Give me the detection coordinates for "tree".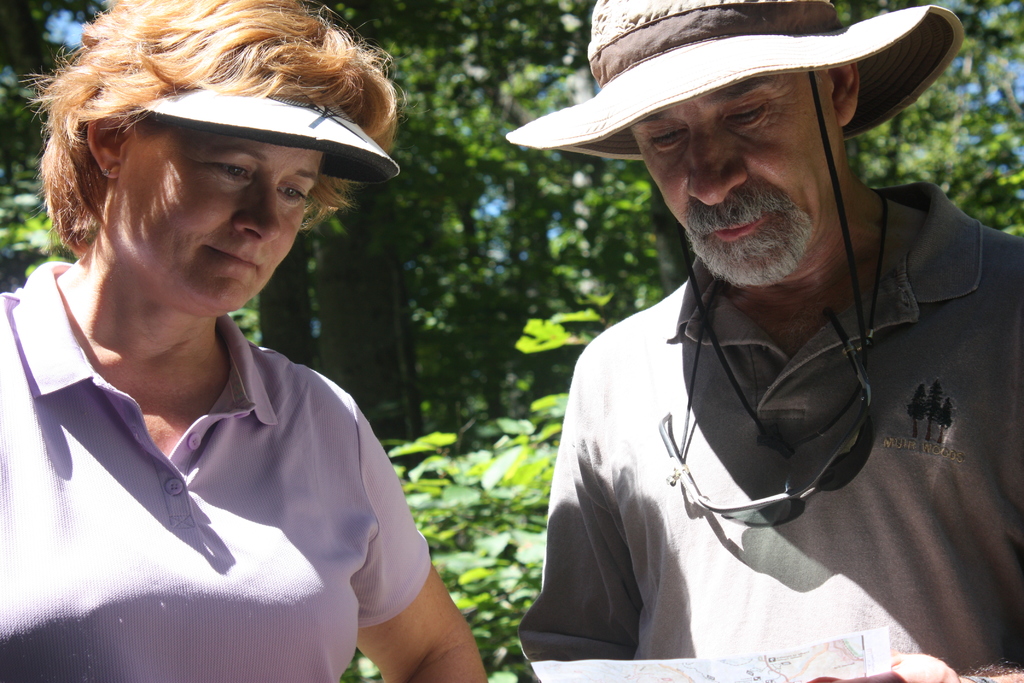
(0,0,102,275).
